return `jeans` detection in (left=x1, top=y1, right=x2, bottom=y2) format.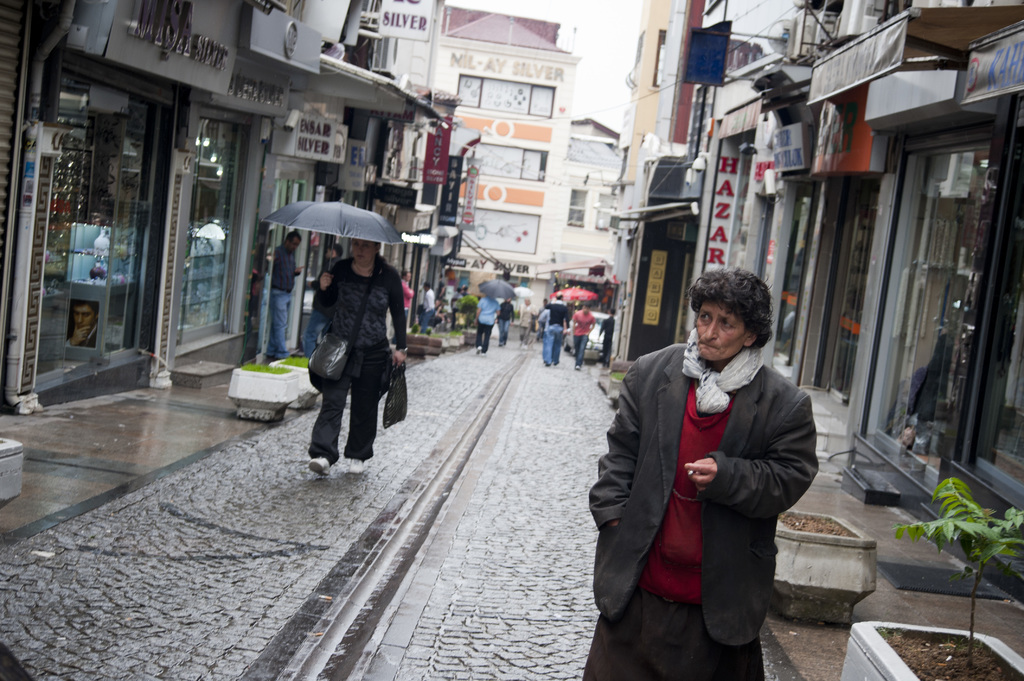
(left=495, top=323, right=514, bottom=346).
